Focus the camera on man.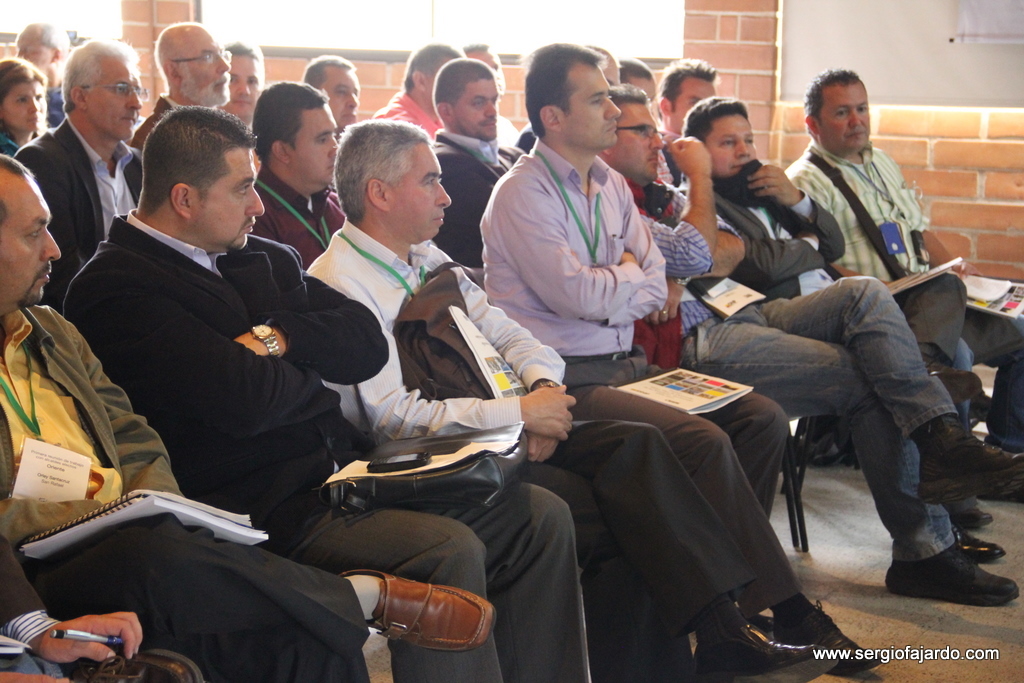
Focus region: <box>6,39,146,311</box>.
